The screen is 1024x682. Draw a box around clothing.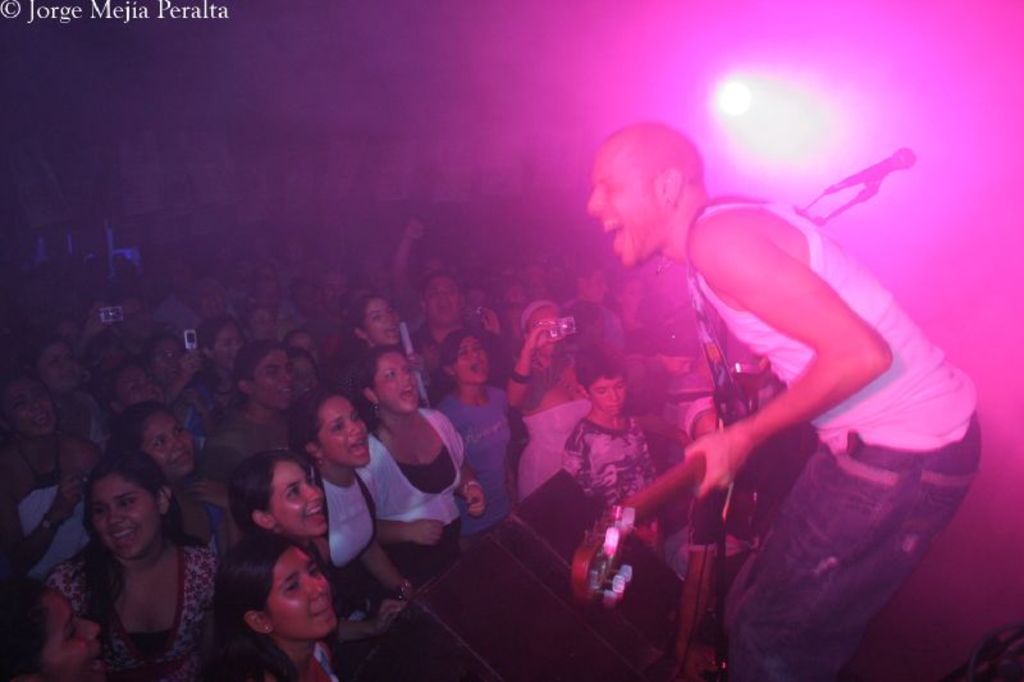
bbox(511, 352, 600, 507).
